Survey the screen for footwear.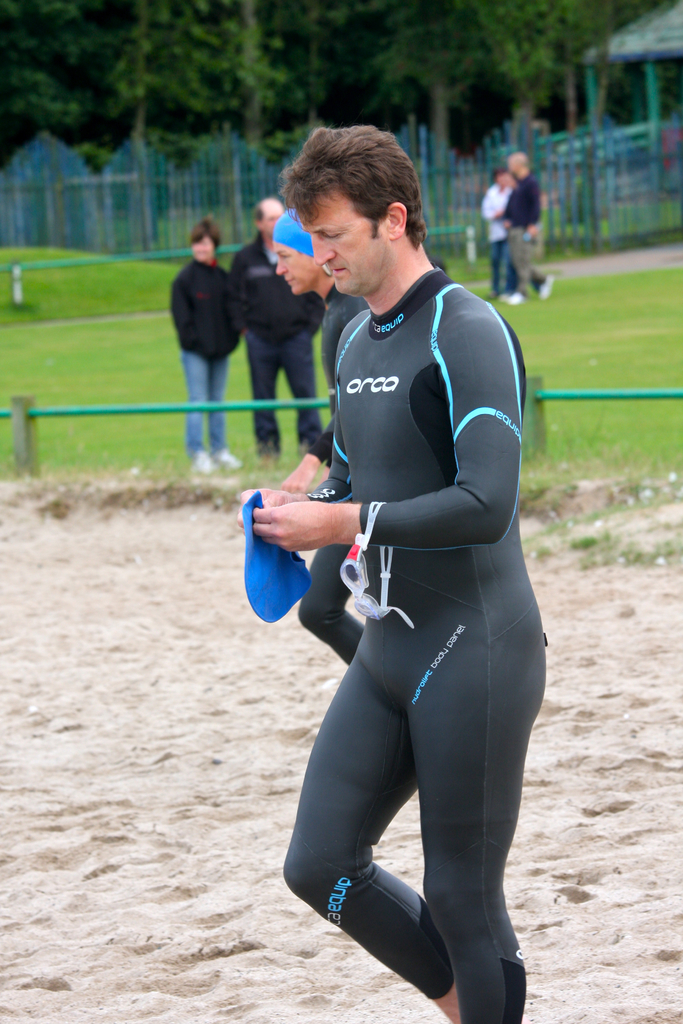
Survey found: l=251, t=445, r=277, b=472.
